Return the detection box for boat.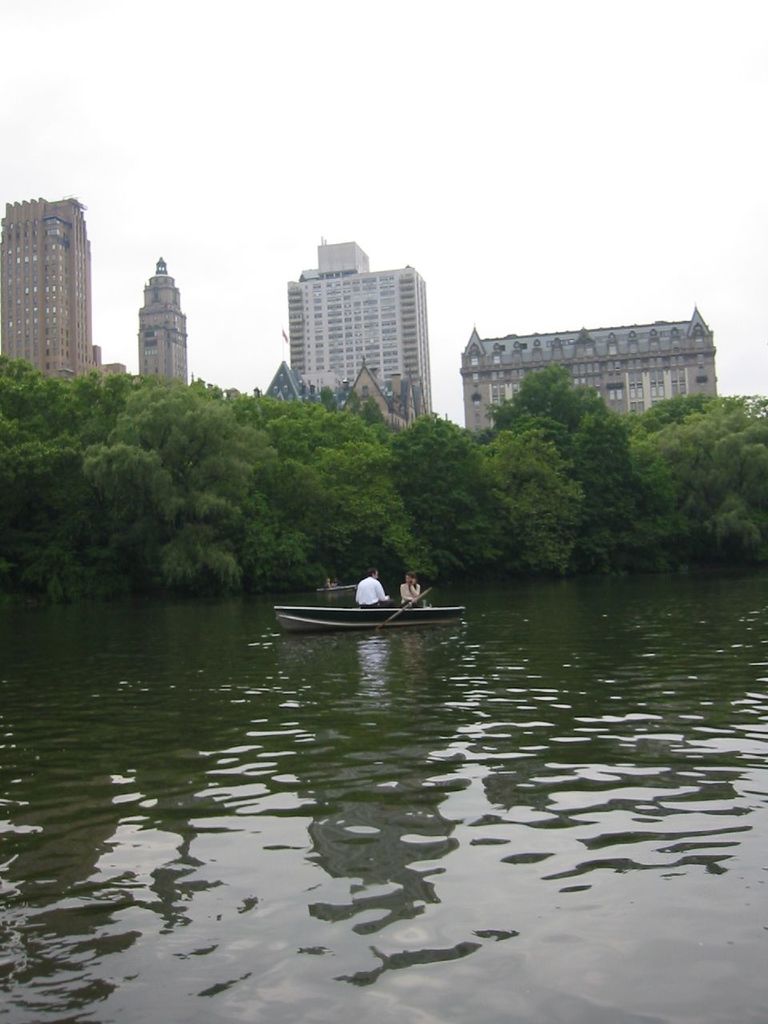
[x1=285, y1=562, x2=464, y2=637].
